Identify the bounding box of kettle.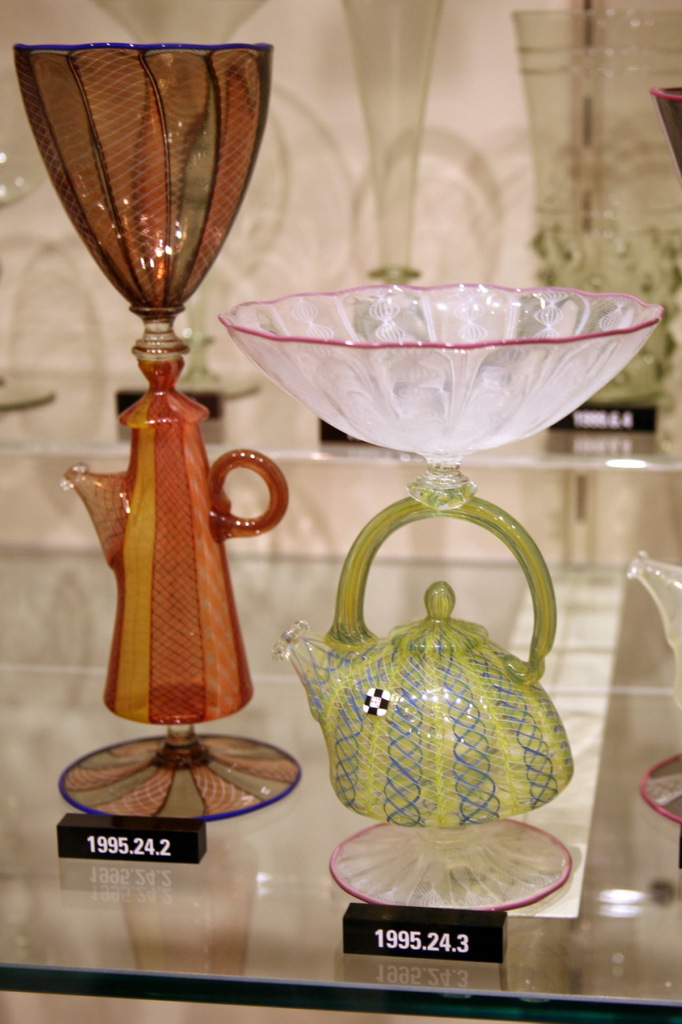
bbox=[10, 42, 280, 834].
